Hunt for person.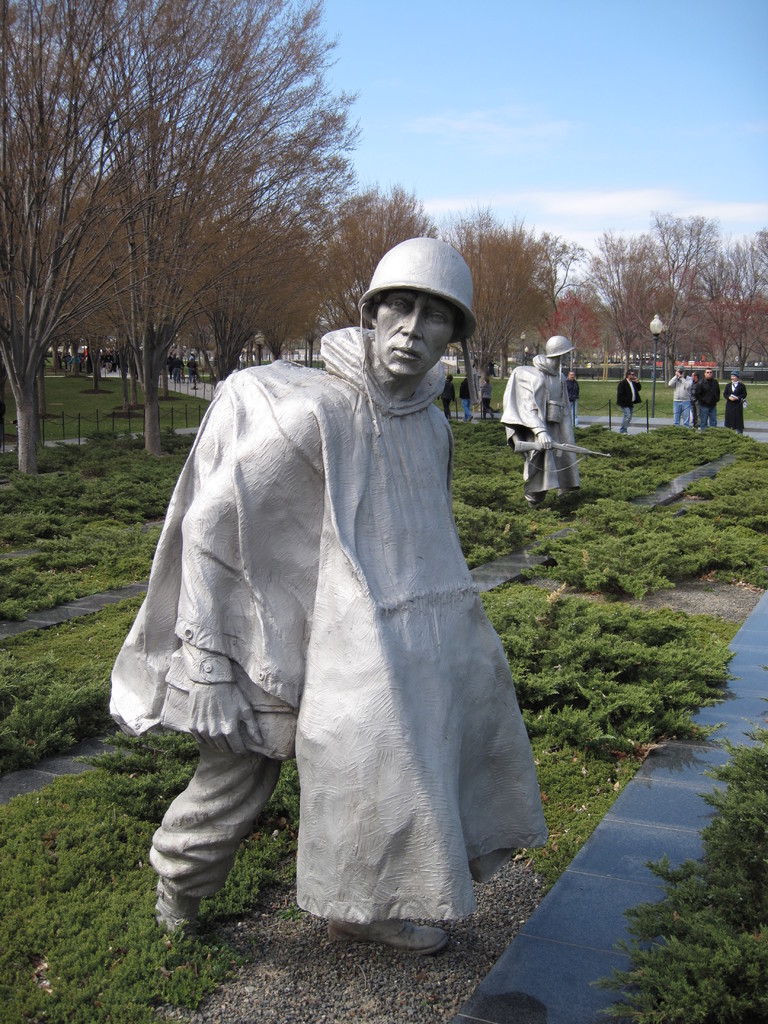
Hunted down at left=667, top=361, right=689, bottom=420.
